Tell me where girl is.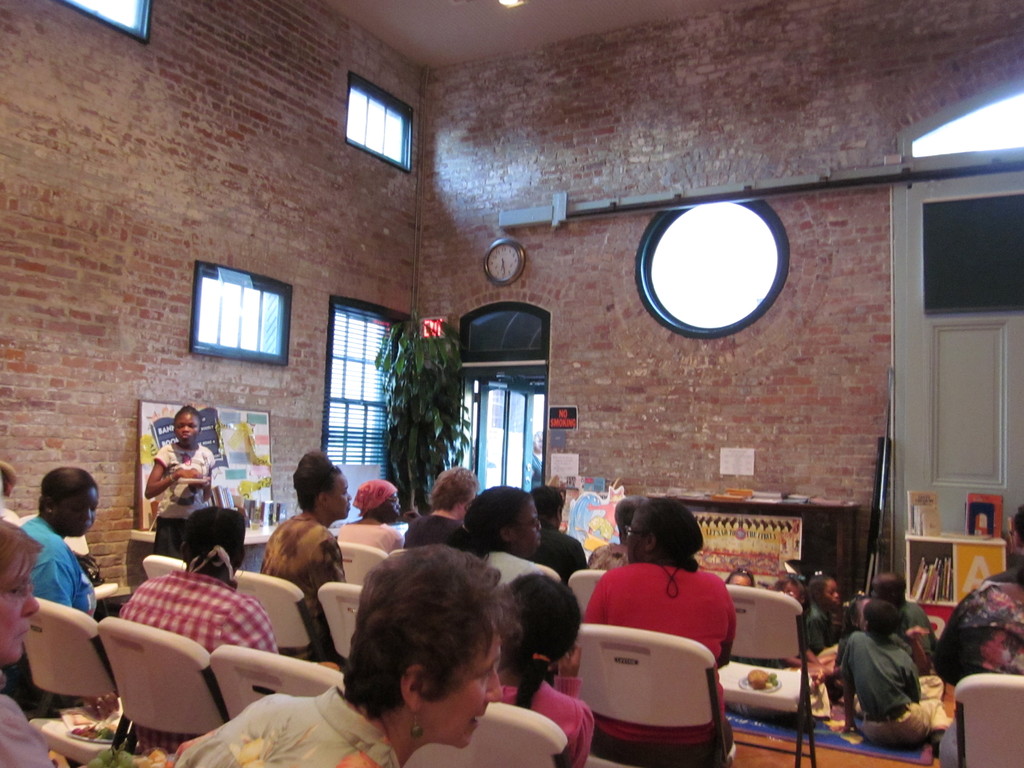
girl is at select_region(0, 524, 55, 767).
